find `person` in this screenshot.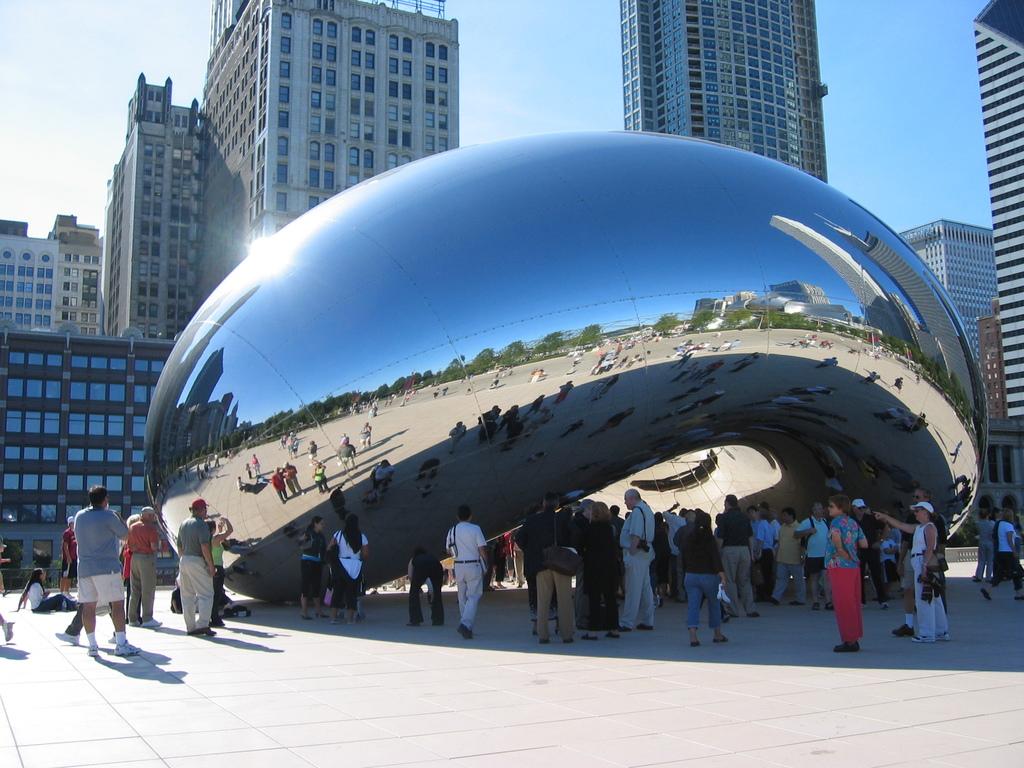
The bounding box for `person` is select_region(410, 548, 443, 626).
